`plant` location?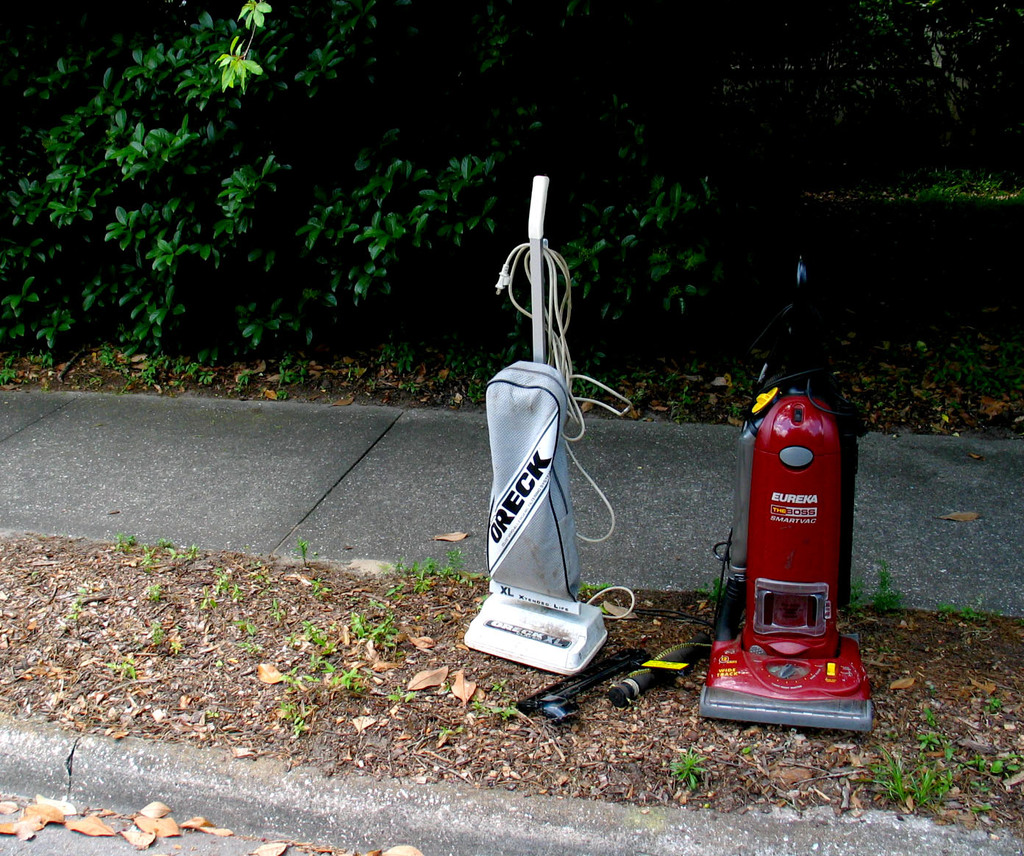
region(943, 741, 959, 768)
